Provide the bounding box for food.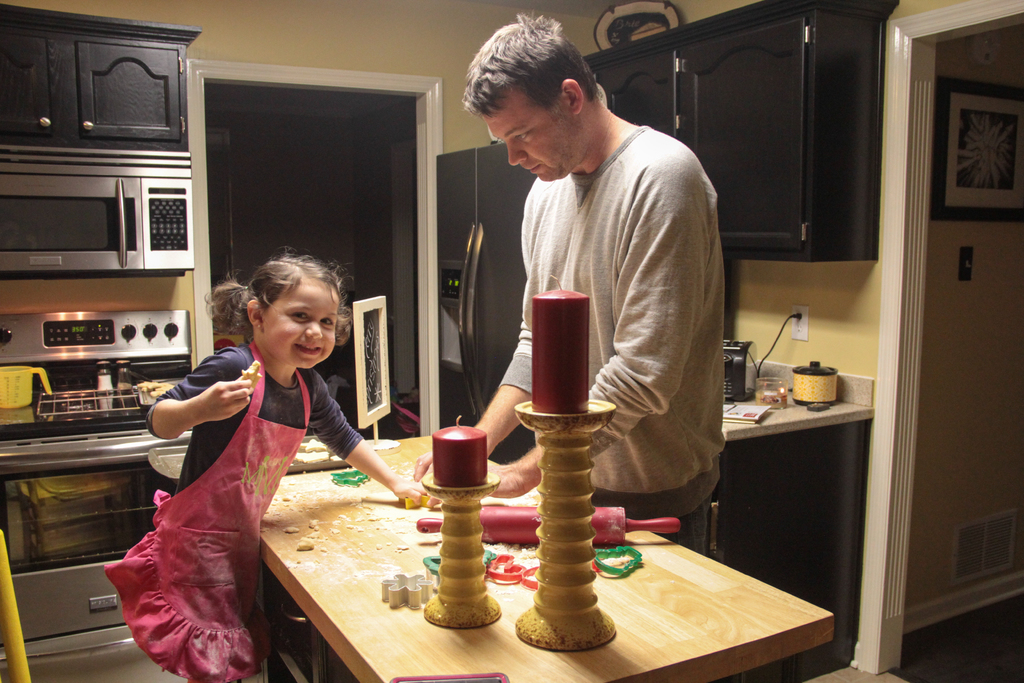
x1=241, y1=358, x2=263, y2=388.
